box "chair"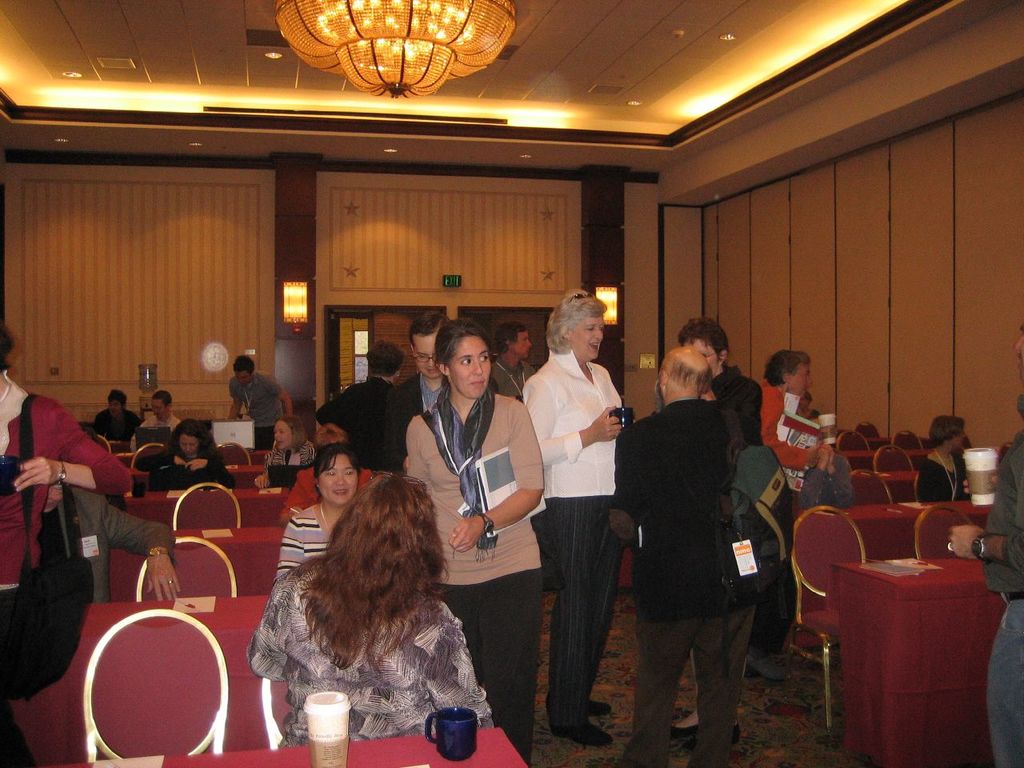
(x1=87, y1=605, x2=229, y2=759)
